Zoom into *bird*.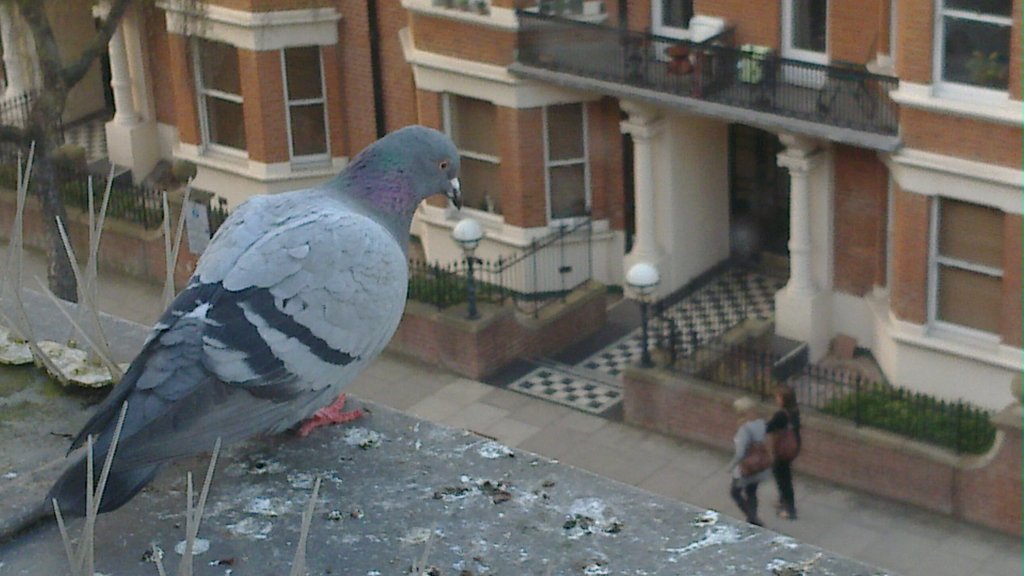
Zoom target: l=48, t=119, r=473, b=538.
